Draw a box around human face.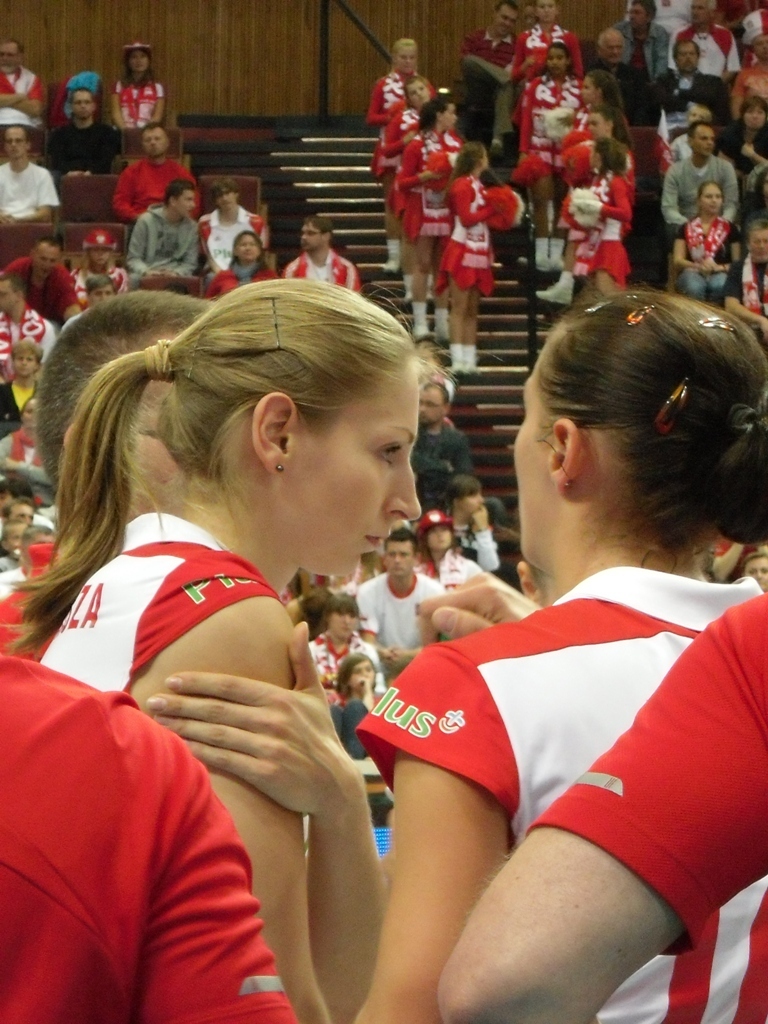
bbox=(350, 657, 376, 693).
